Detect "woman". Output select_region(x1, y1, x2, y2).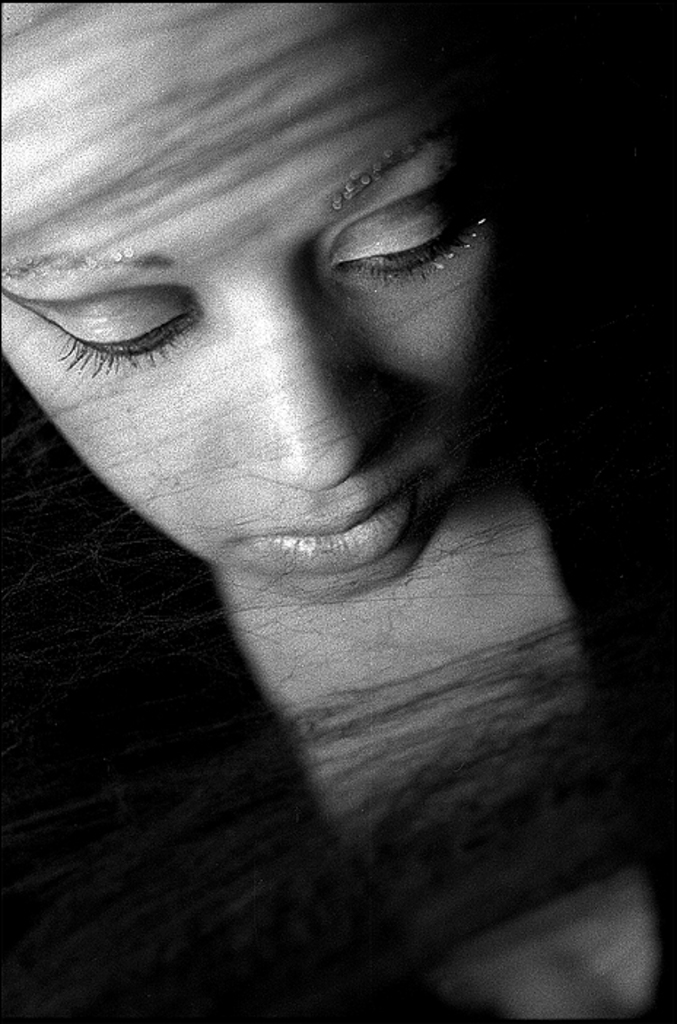
select_region(0, 0, 676, 1023).
